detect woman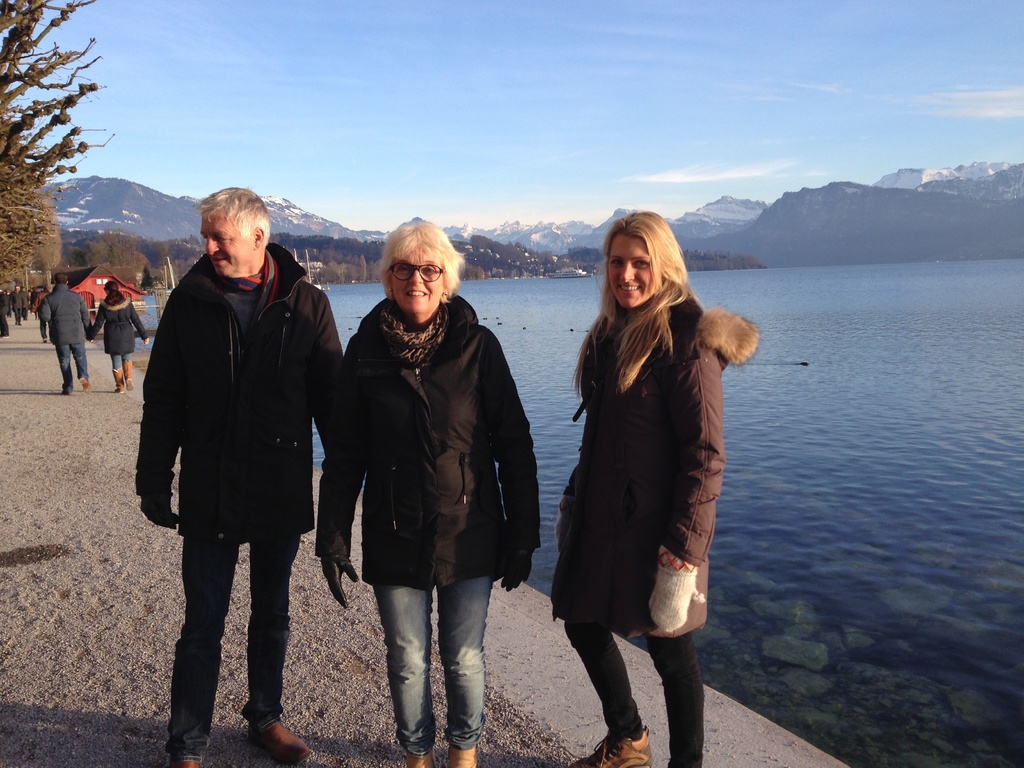
x1=85, y1=278, x2=152, y2=399
